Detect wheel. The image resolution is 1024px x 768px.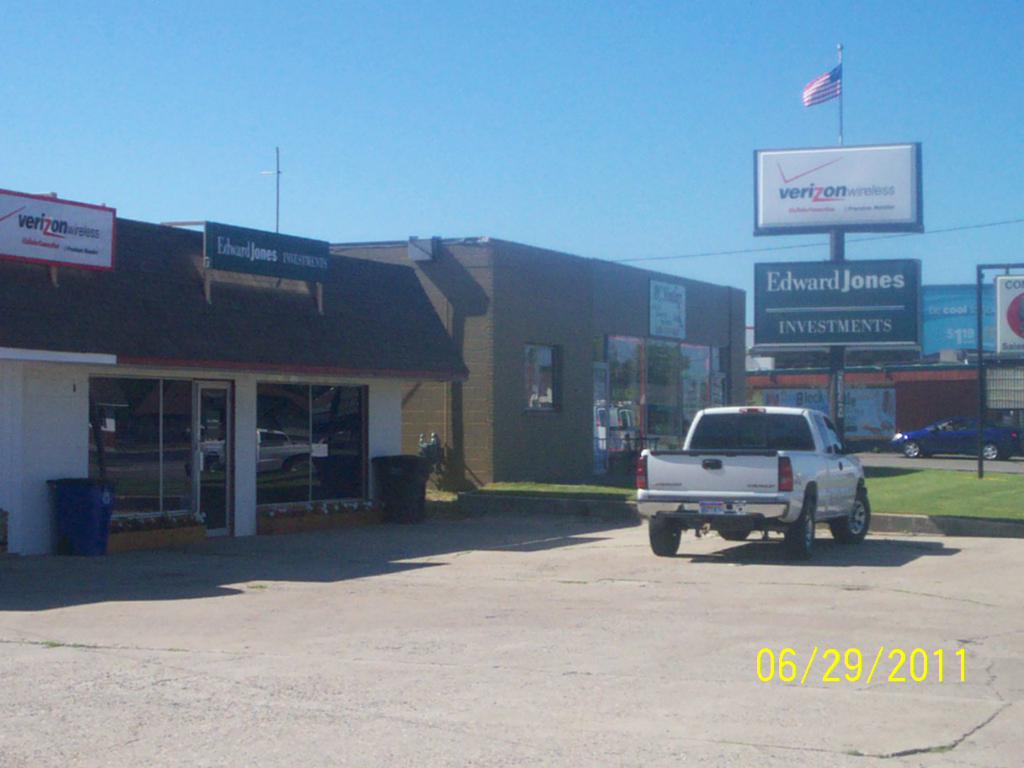
l=984, t=443, r=998, b=460.
